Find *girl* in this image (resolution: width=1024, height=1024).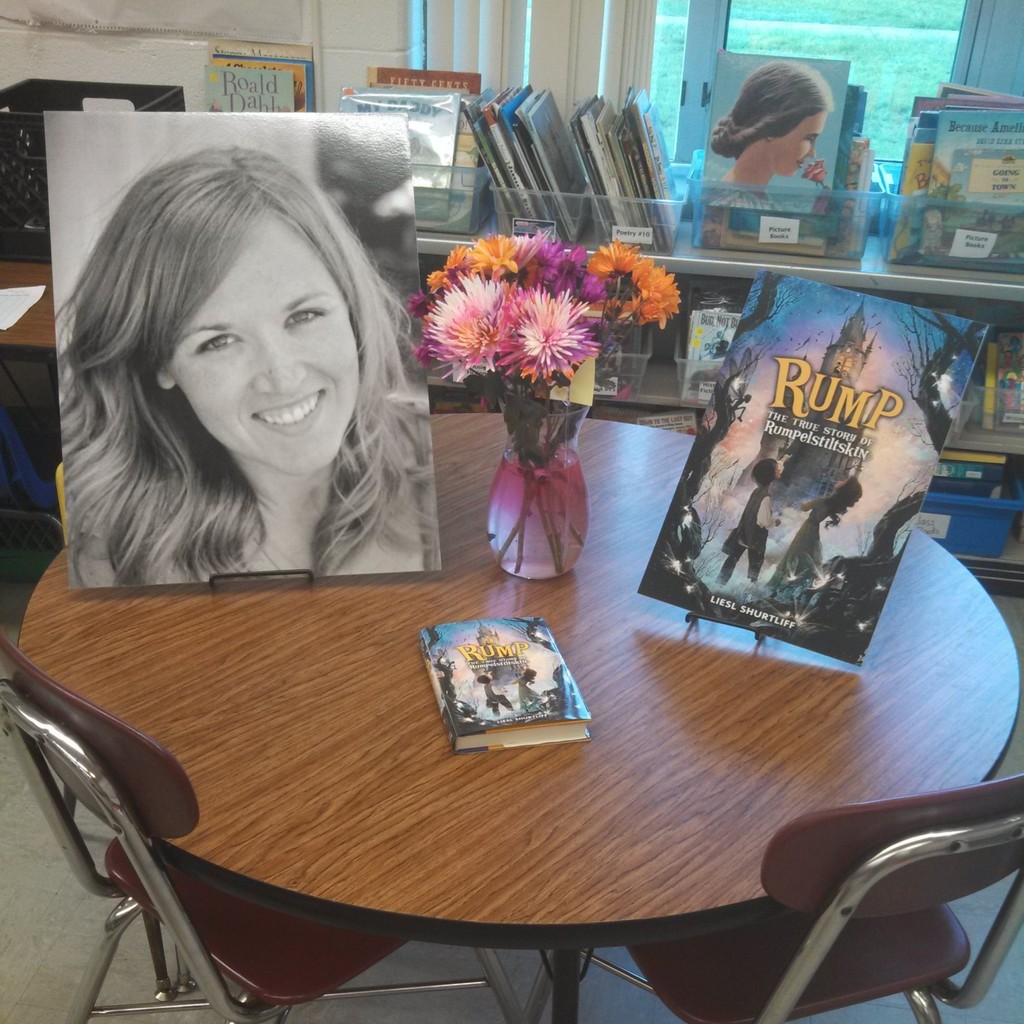
<region>46, 138, 453, 600</region>.
